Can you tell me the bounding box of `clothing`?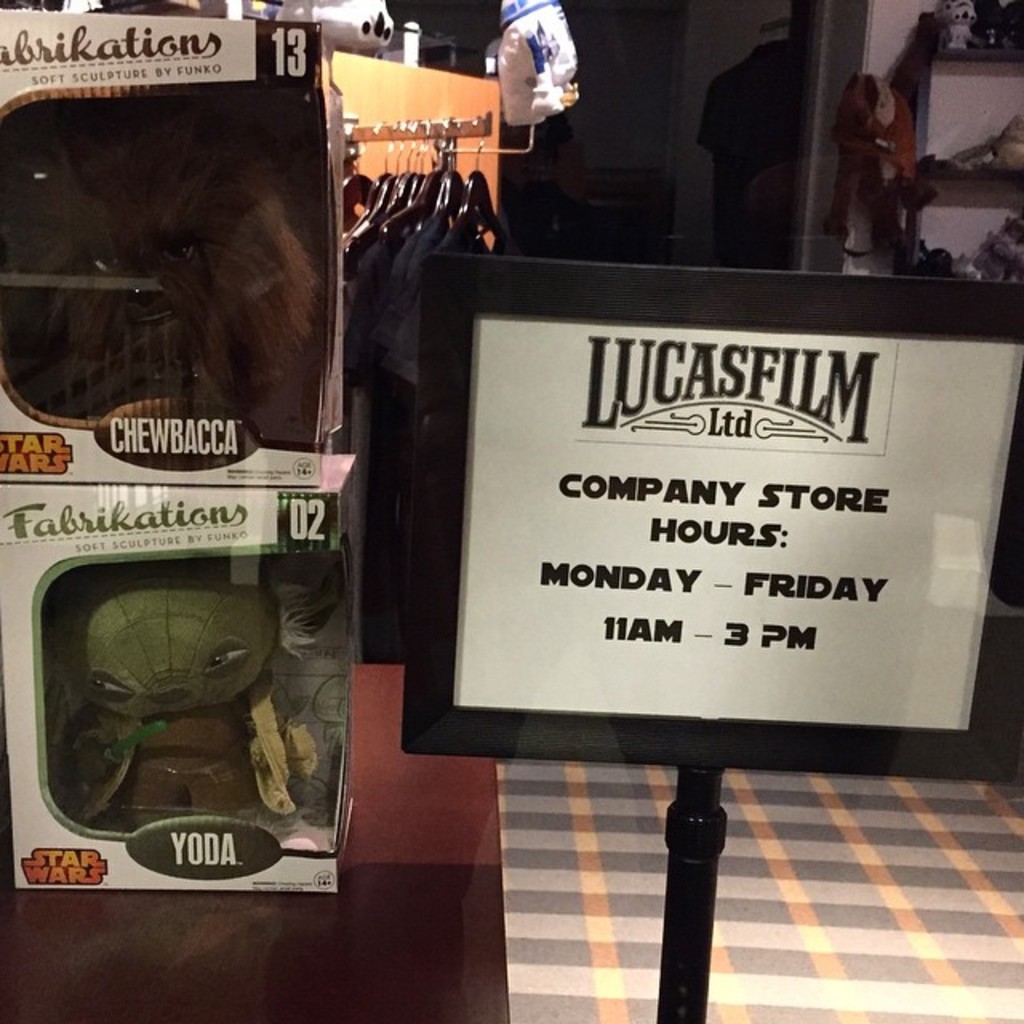
pyautogui.locateOnScreen(696, 32, 814, 264).
